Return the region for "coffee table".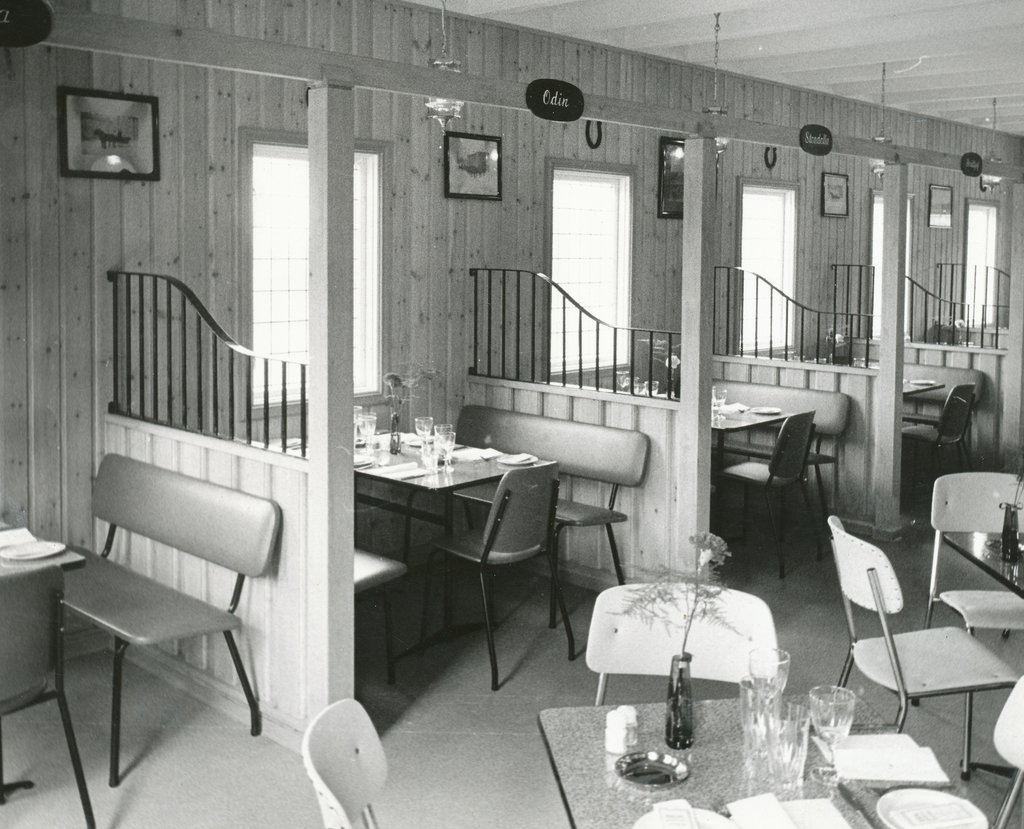
[left=941, top=527, right=1023, bottom=600].
